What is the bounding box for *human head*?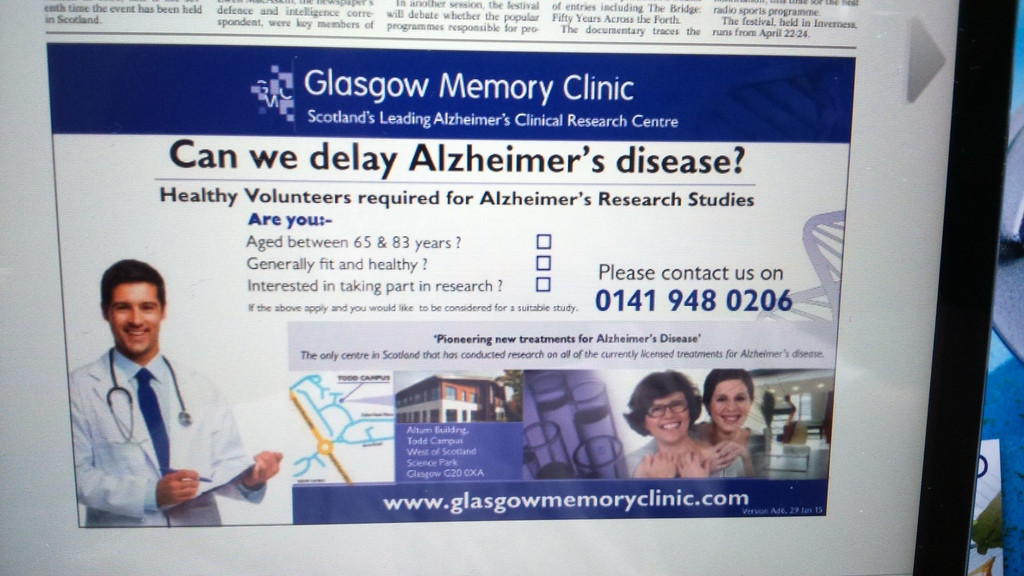
x1=703 y1=369 x2=750 y2=430.
